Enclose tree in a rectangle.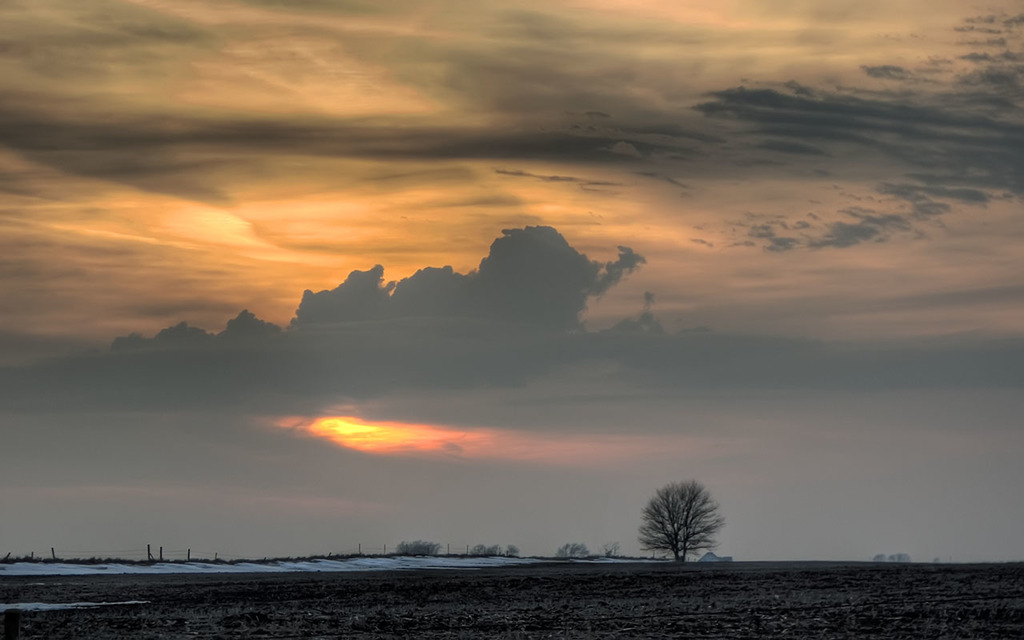
detection(395, 537, 442, 555).
